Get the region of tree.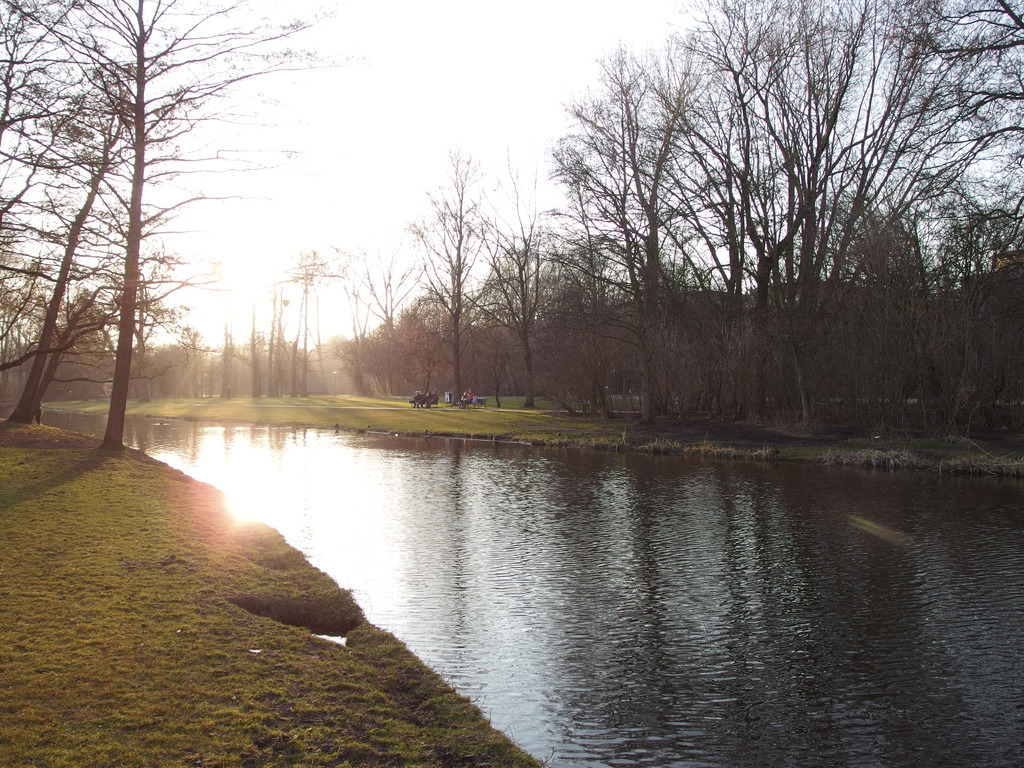
pyautogui.locateOnScreen(0, 58, 99, 144).
